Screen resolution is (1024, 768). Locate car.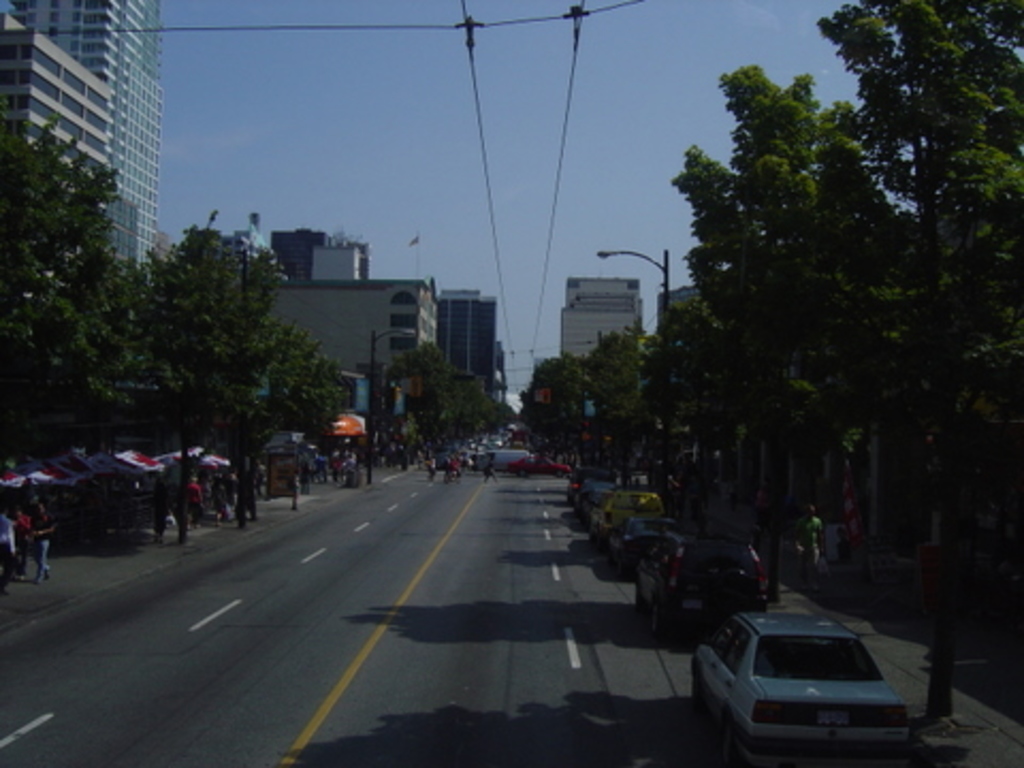
(left=582, top=484, right=683, bottom=531).
